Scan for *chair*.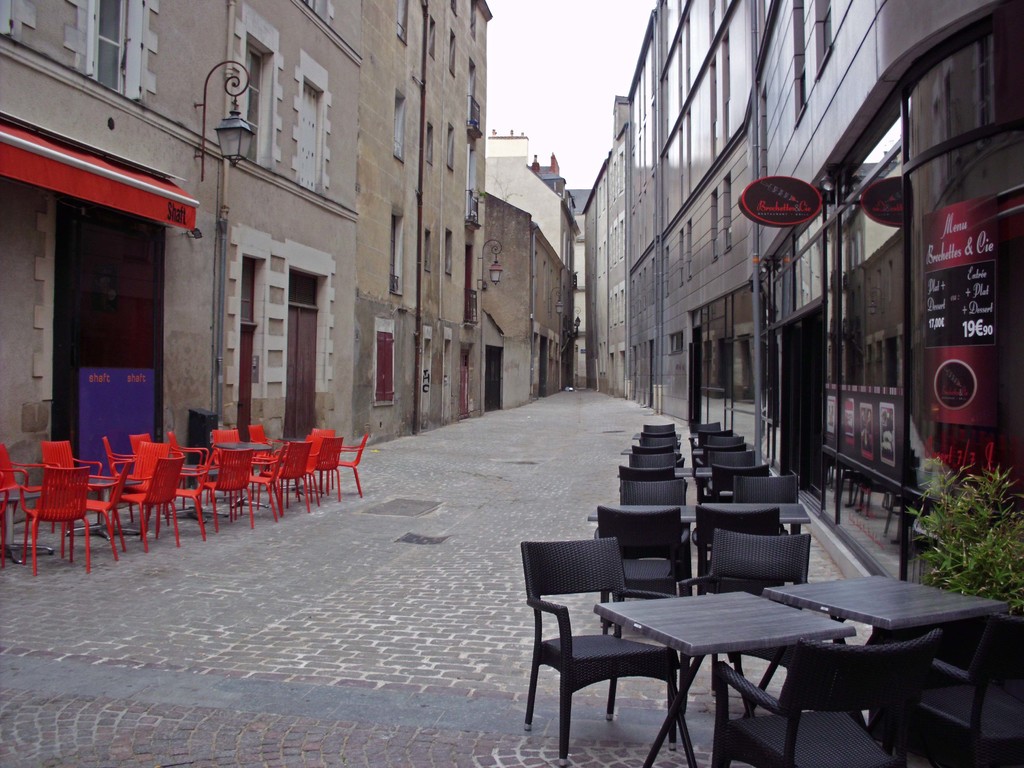
Scan result: locate(703, 448, 758, 461).
